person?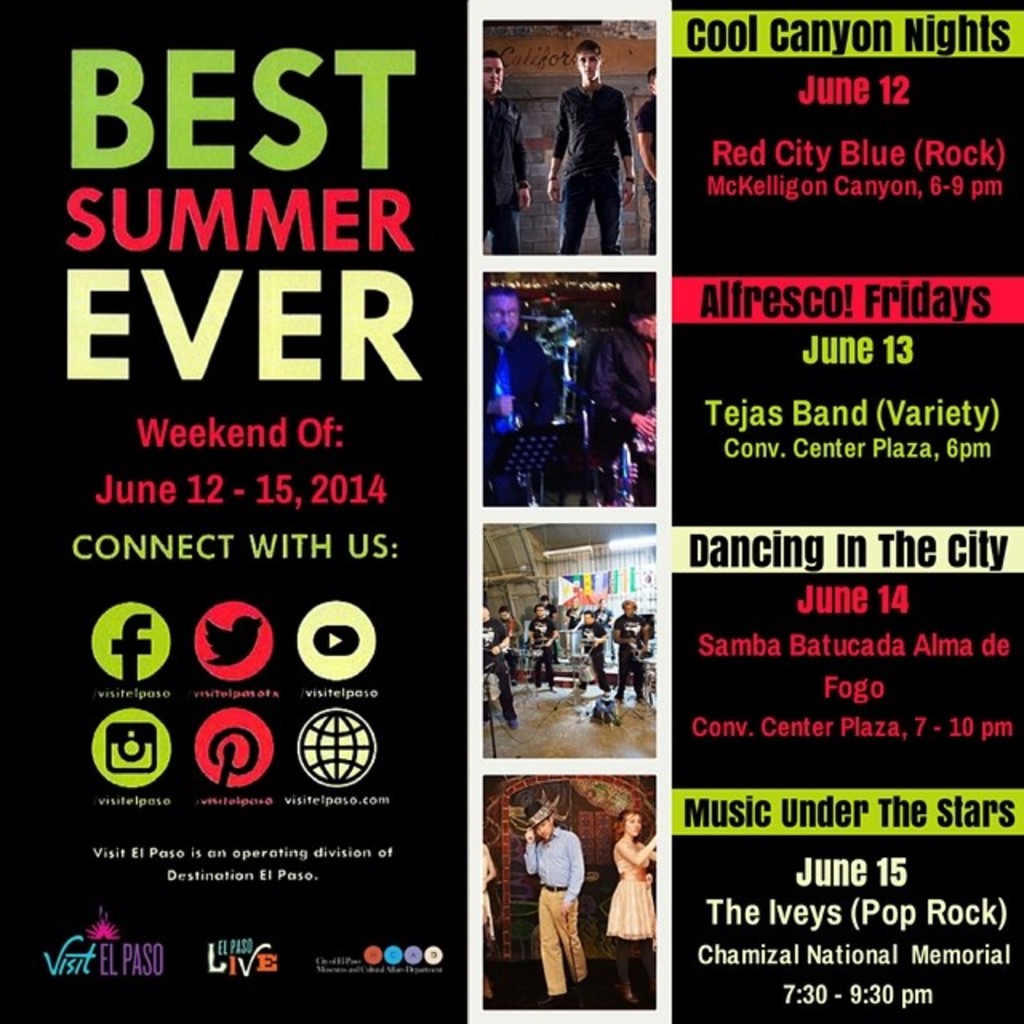
x1=486 y1=59 x2=534 y2=267
